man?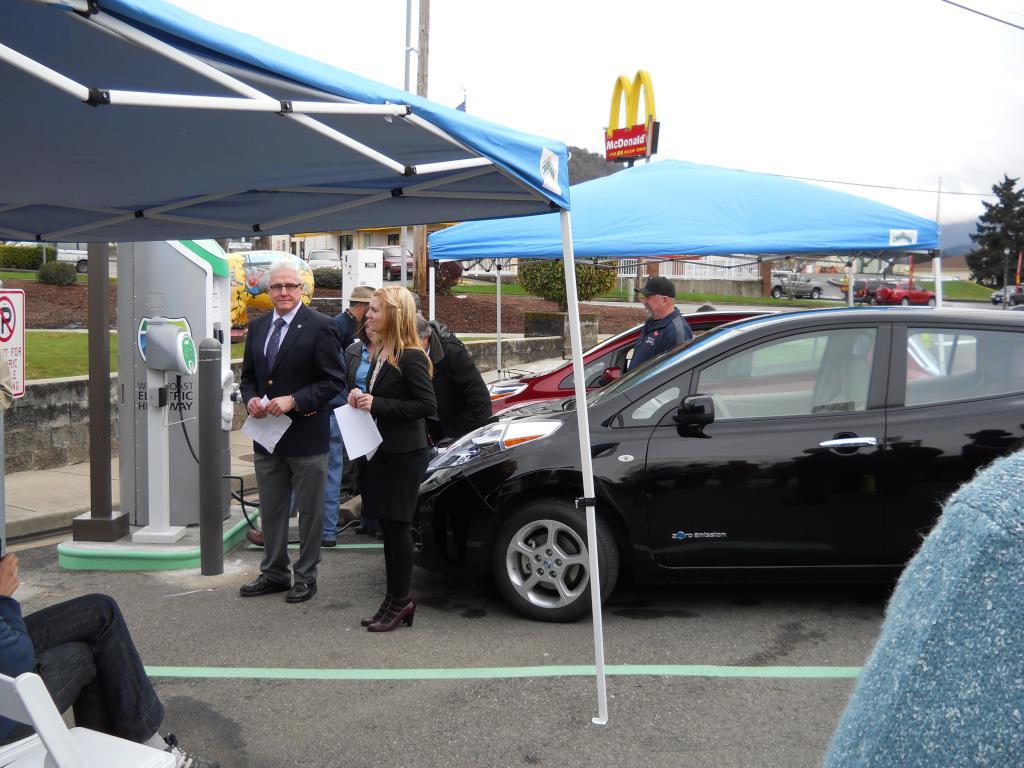
(410,319,493,447)
